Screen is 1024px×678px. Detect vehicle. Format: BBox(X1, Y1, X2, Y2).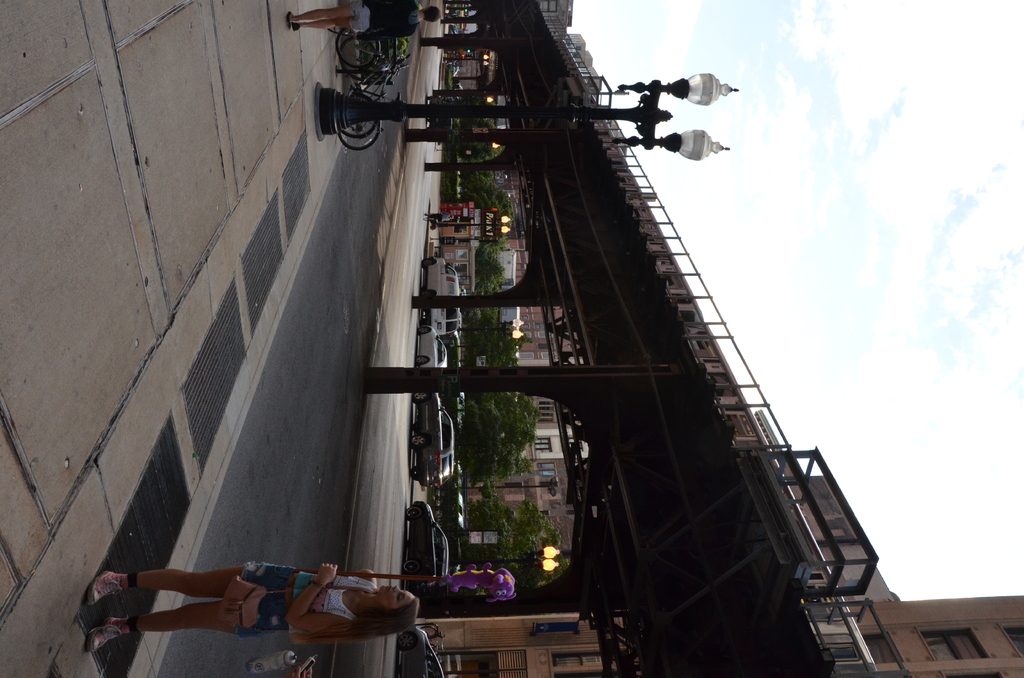
BBox(414, 392, 459, 487).
